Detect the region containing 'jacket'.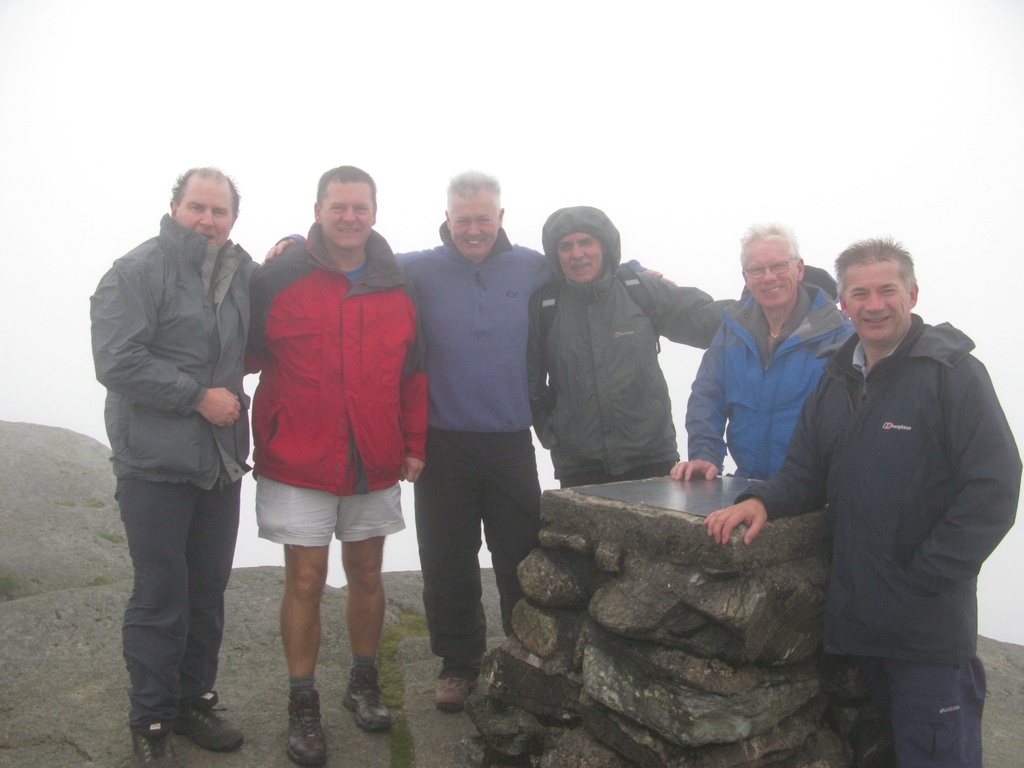
bbox=[733, 307, 1023, 671].
